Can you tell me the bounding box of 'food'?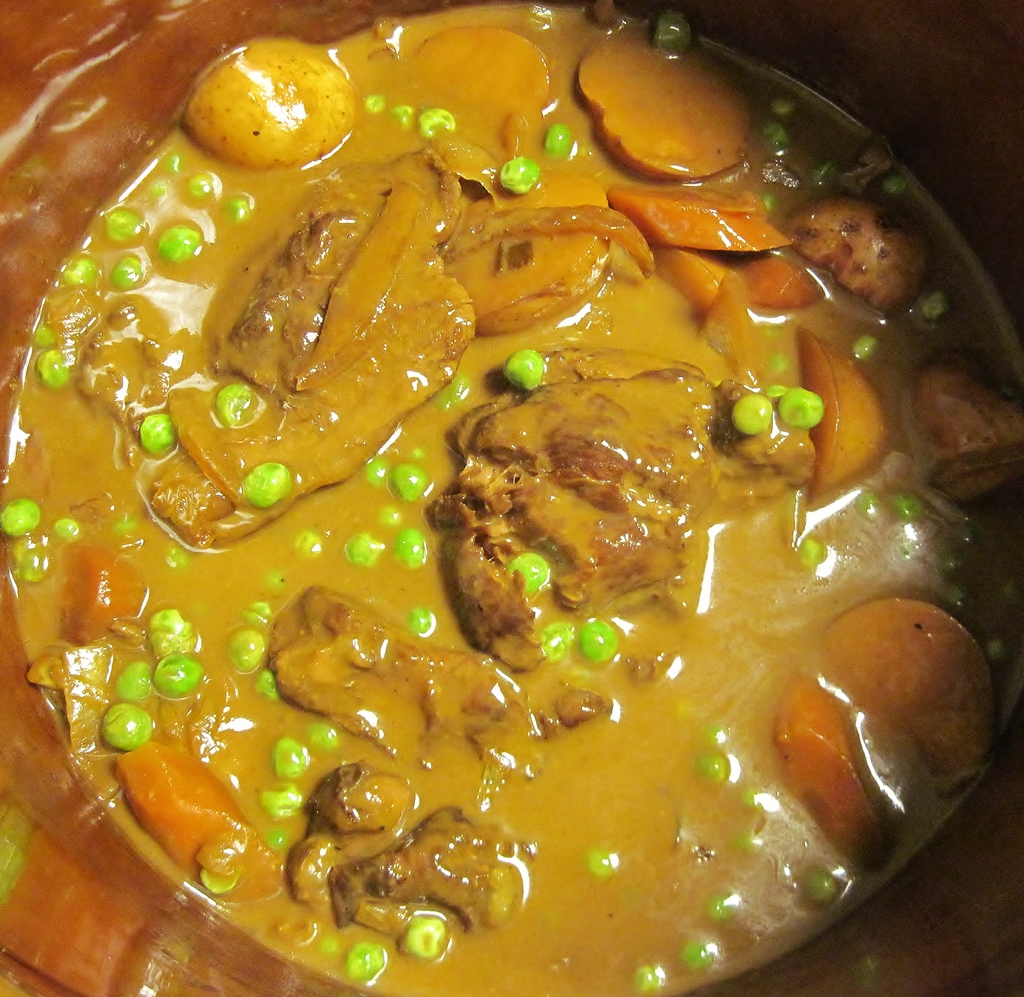
detection(0, 40, 977, 996).
